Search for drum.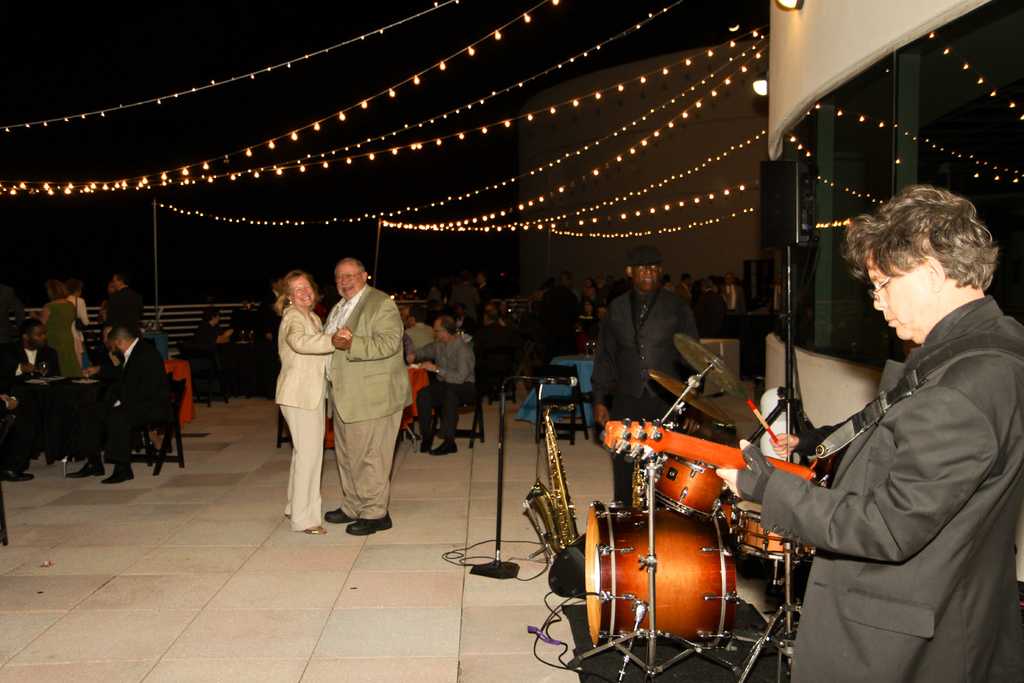
Found at 737,500,820,556.
